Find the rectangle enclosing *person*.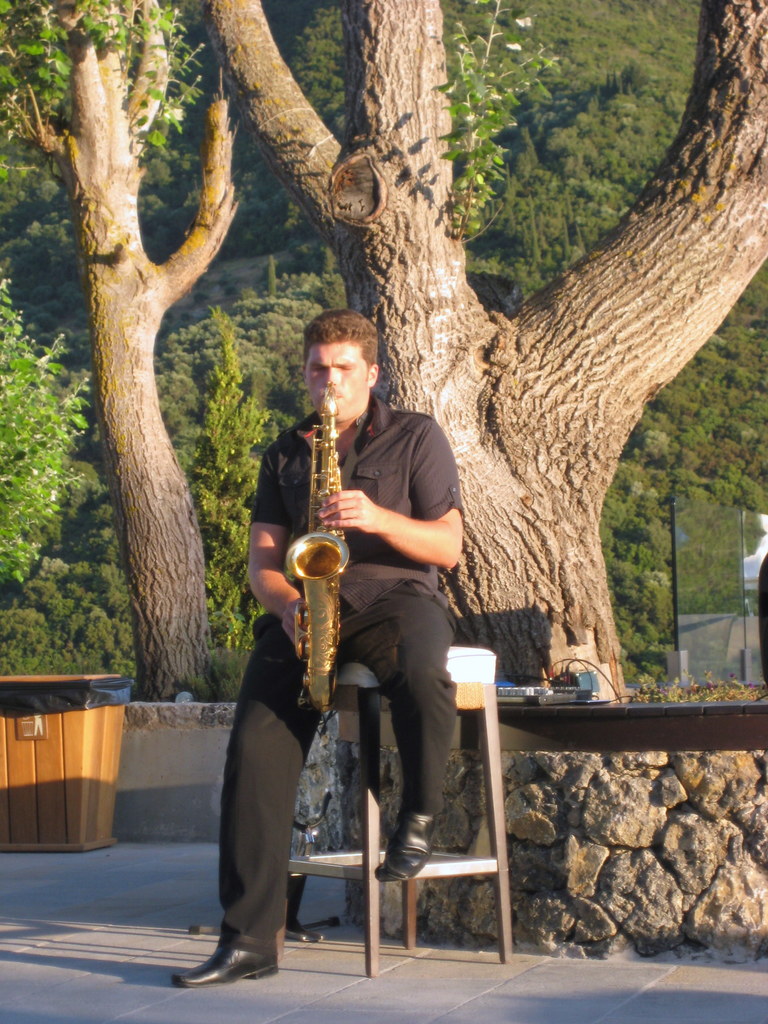
left=174, top=308, right=461, bottom=991.
